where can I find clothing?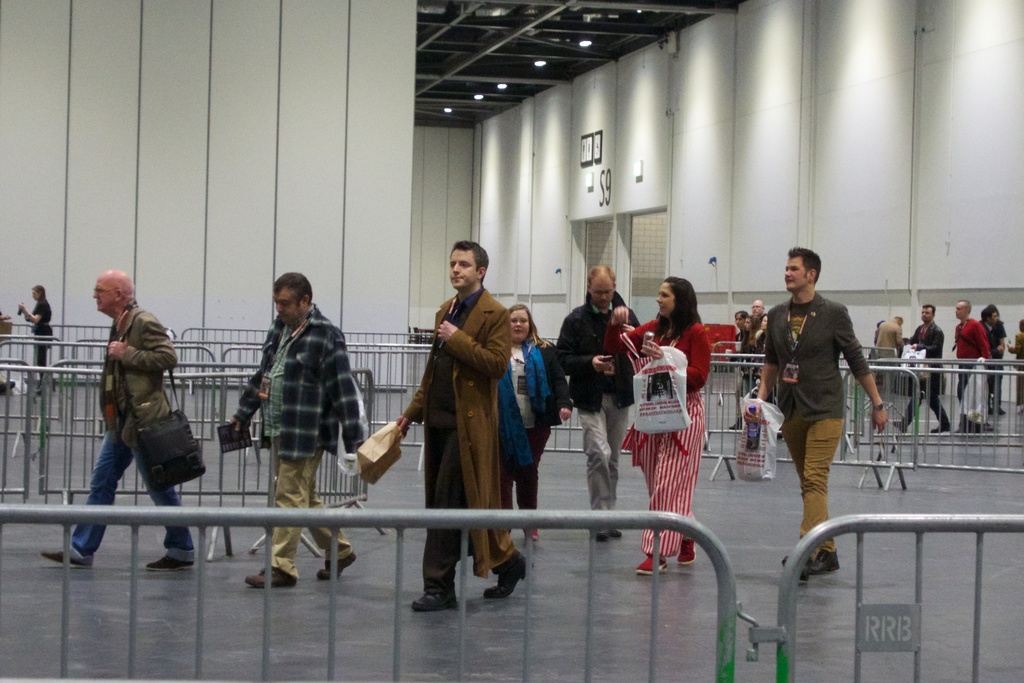
You can find it at rect(241, 304, 358, 575).
